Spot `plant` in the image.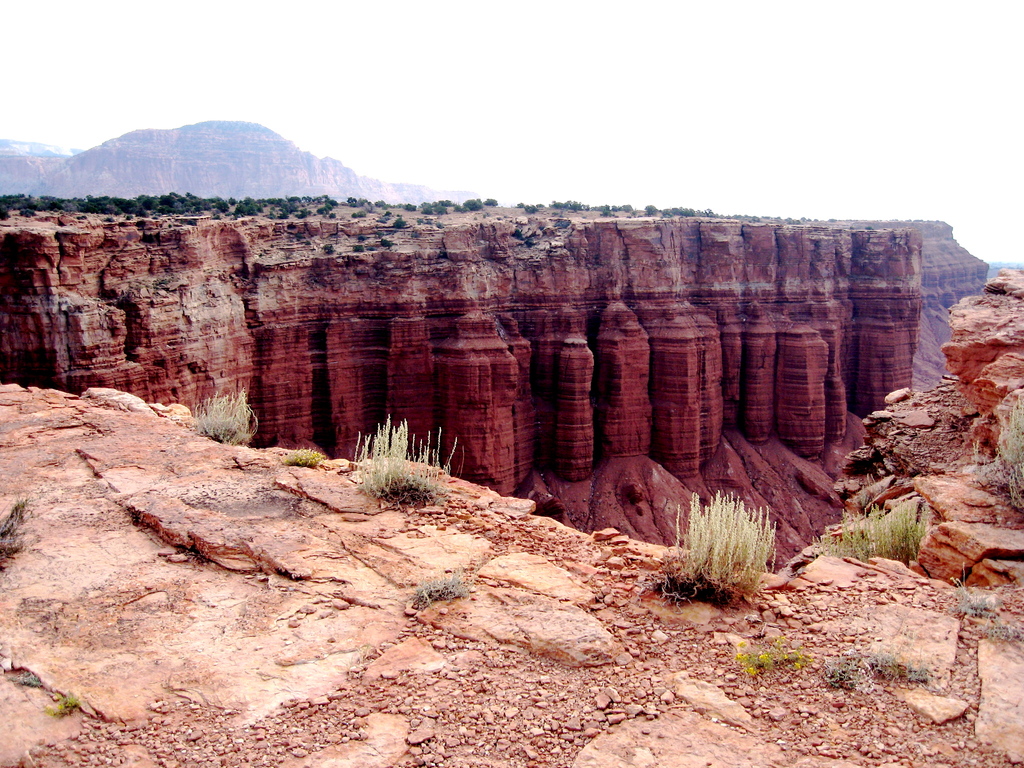
`plant` found at 524:204:540:213.
